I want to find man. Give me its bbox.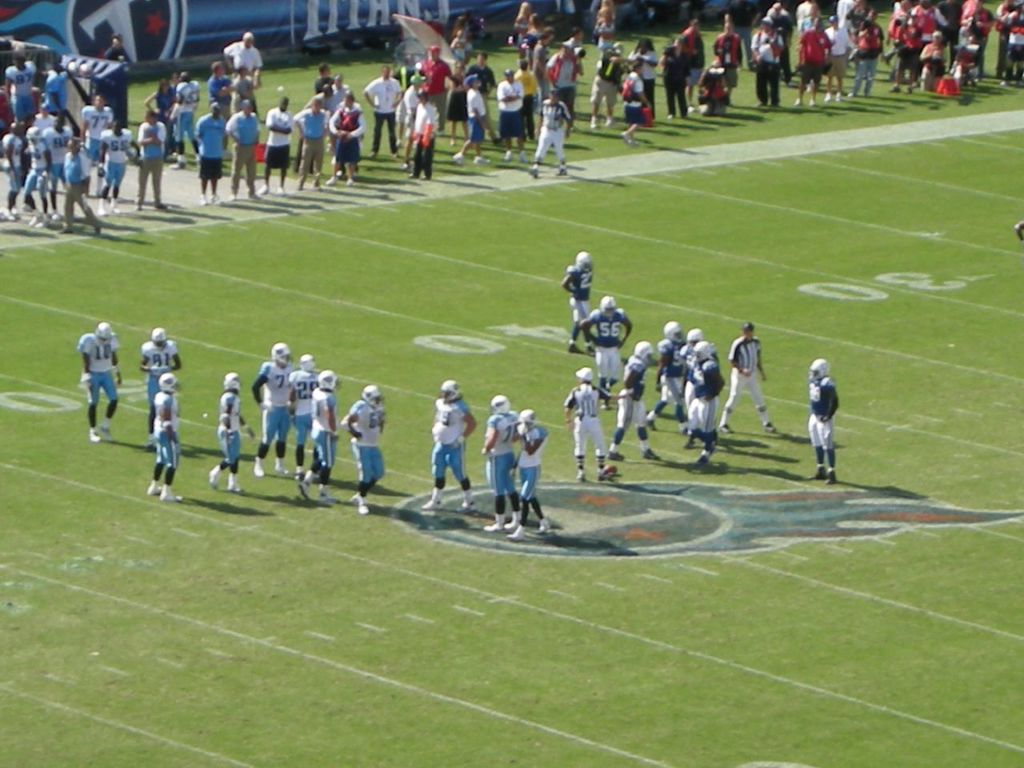
{"left": 910, "top": 0, "right": 950, "bottom": 75}.
